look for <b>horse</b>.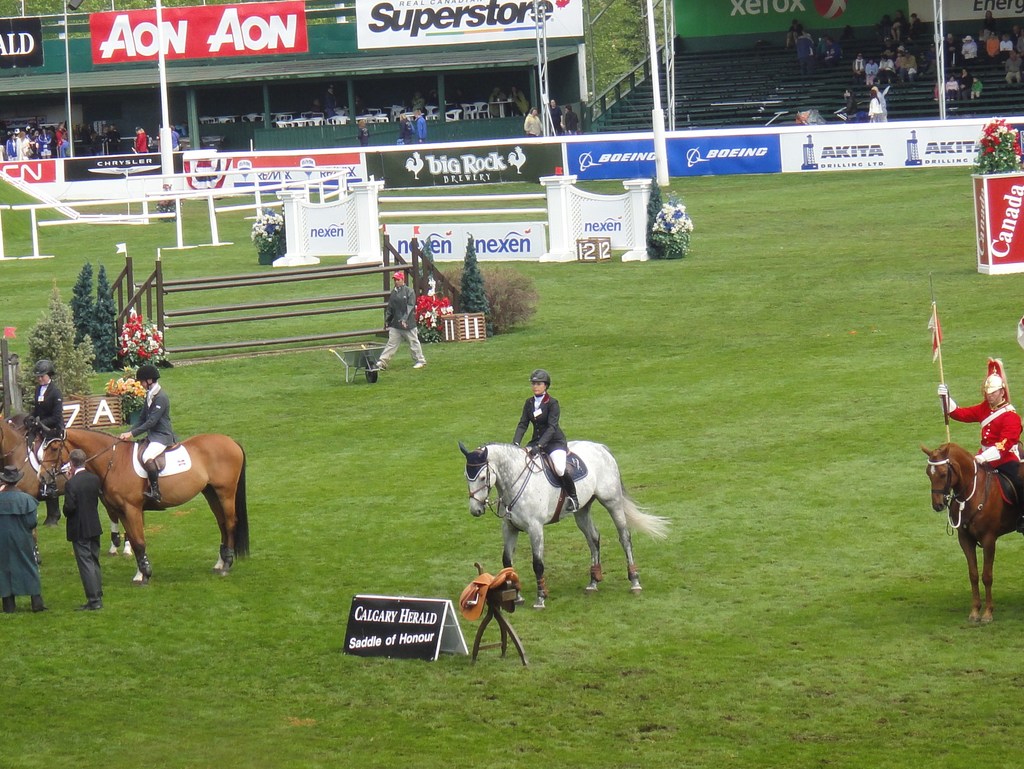
Found: [456, 439, 676, 613].
